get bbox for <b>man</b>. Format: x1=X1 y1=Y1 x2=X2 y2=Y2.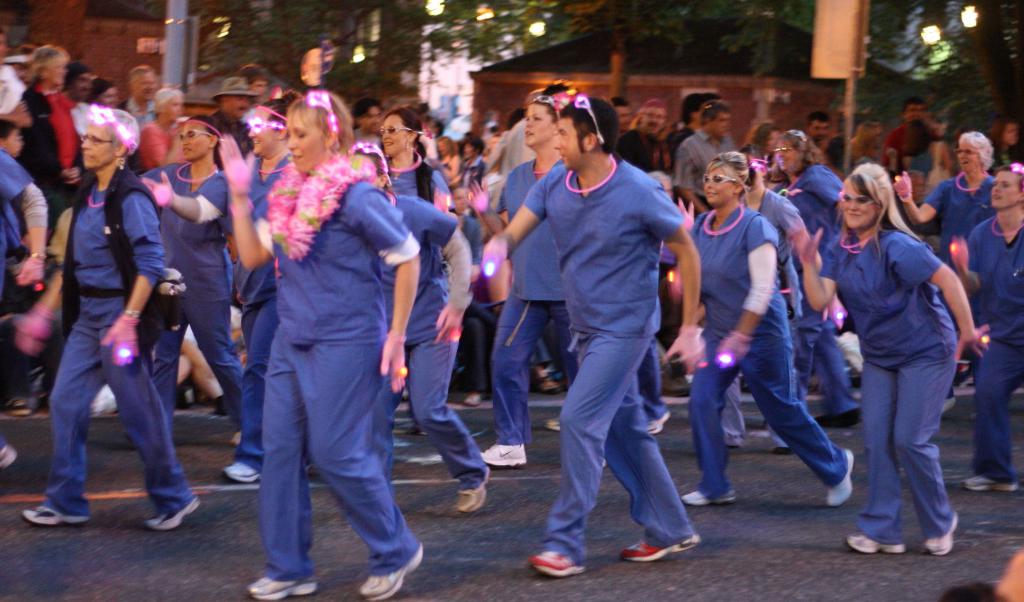
x1=888 y1=100 x2=951 y2=156.
